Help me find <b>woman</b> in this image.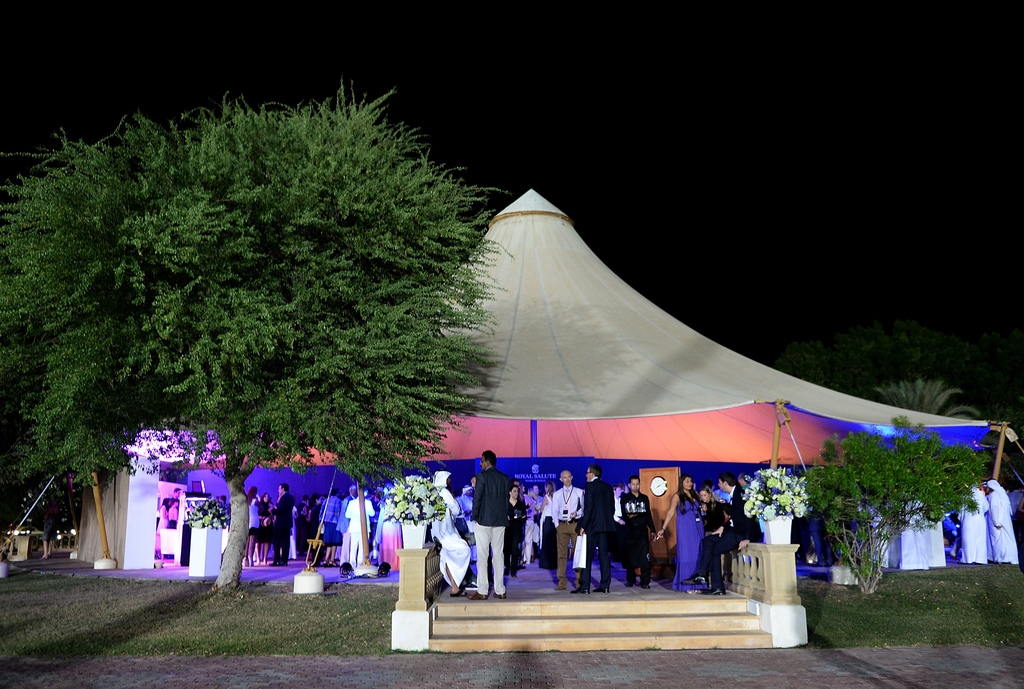
Found it: 504,484,527,578.
